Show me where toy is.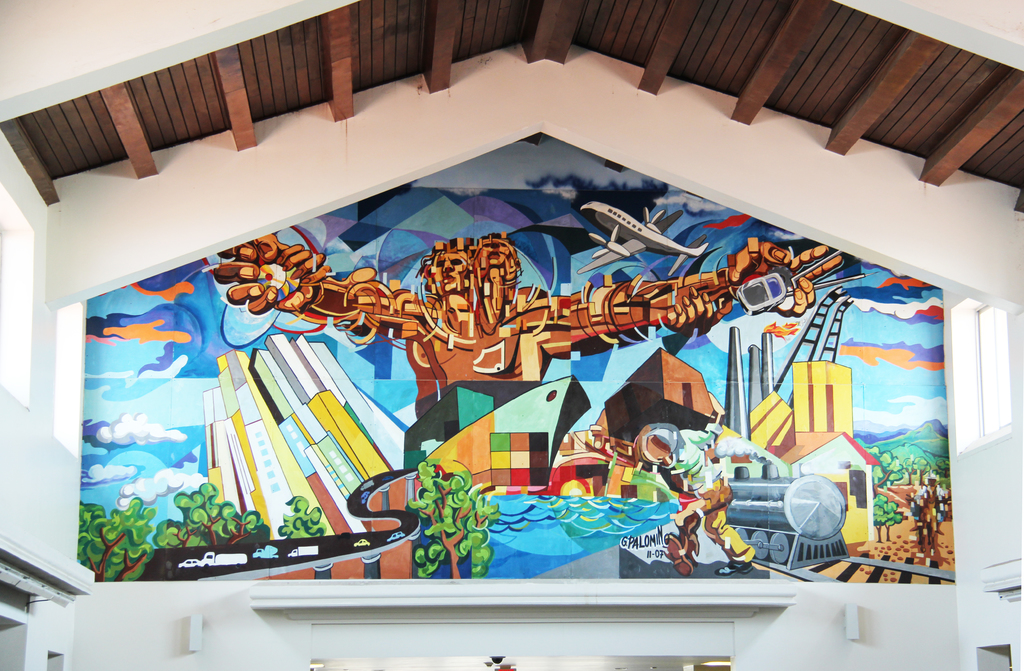
toy is at (186,222,848,477).
